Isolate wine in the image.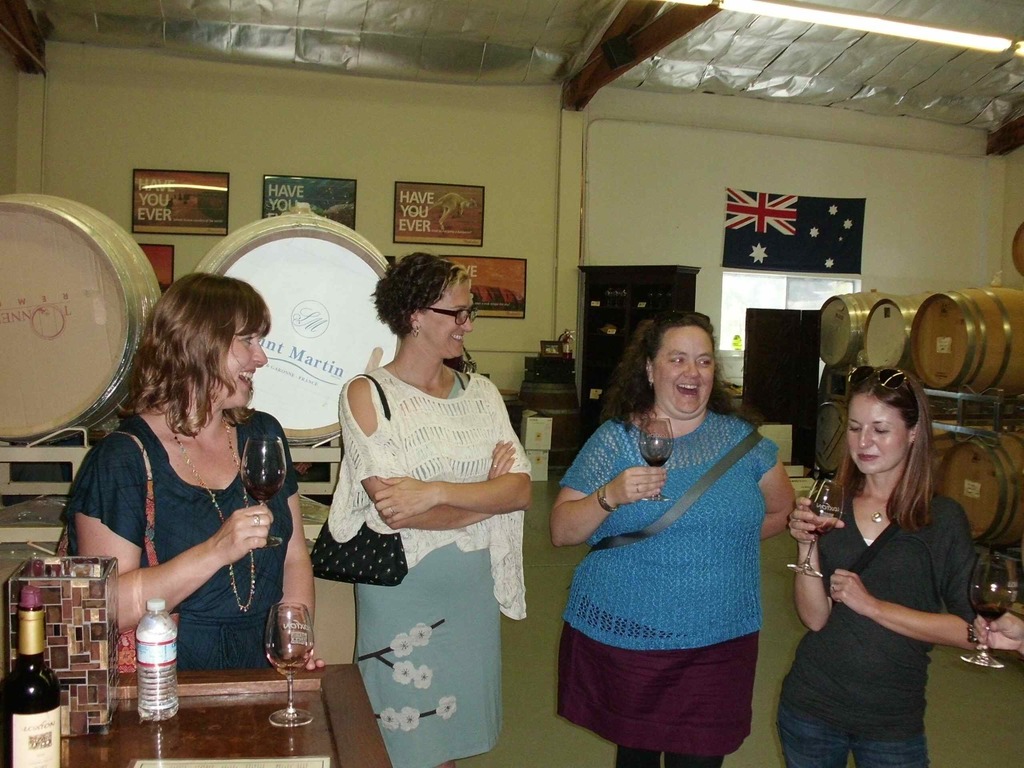
Isolated region: {"x1": 977, "y1": 604, "x2": 1008, "y2": 625}.
